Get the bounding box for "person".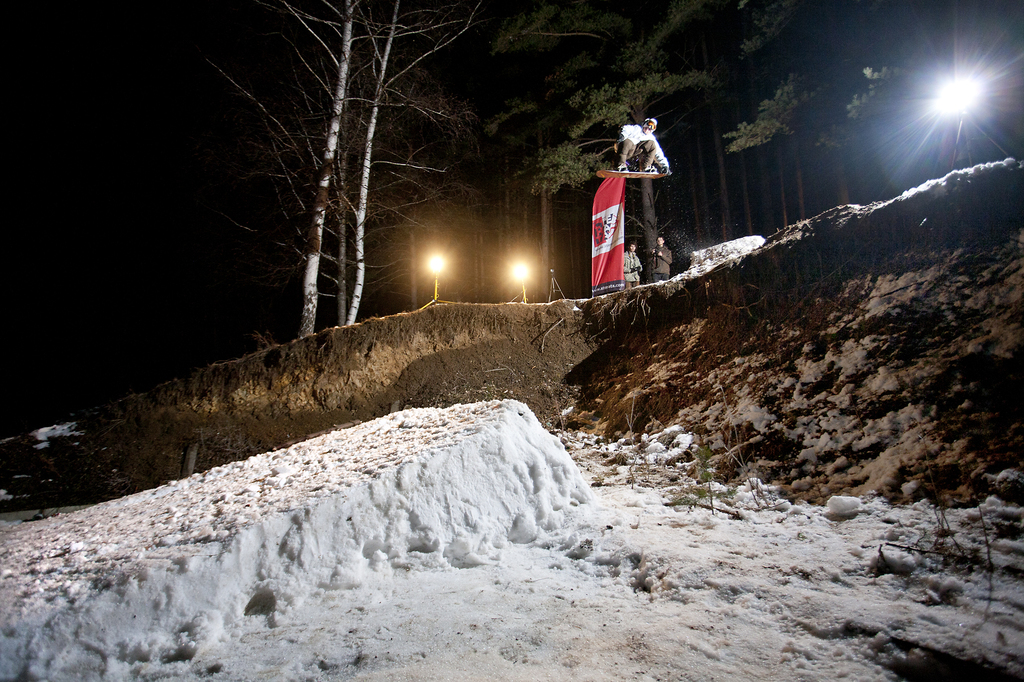
611, 117, 671, 177.
